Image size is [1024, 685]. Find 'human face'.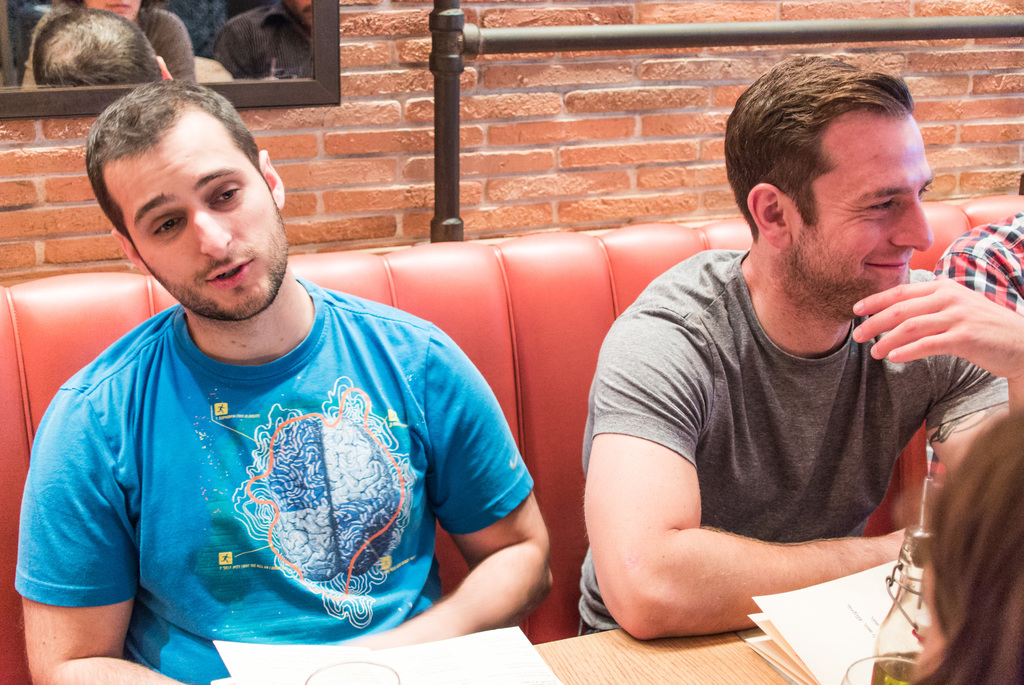
detection(86, 0, 141, 22).
